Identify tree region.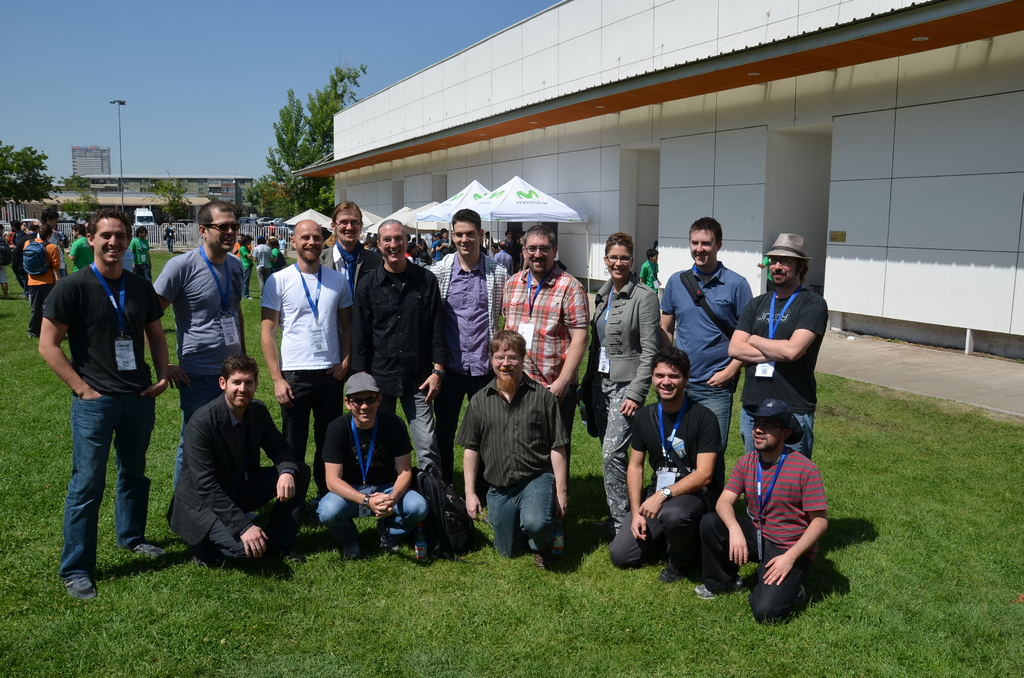
Region: rect(252, 68, 366, 207).
